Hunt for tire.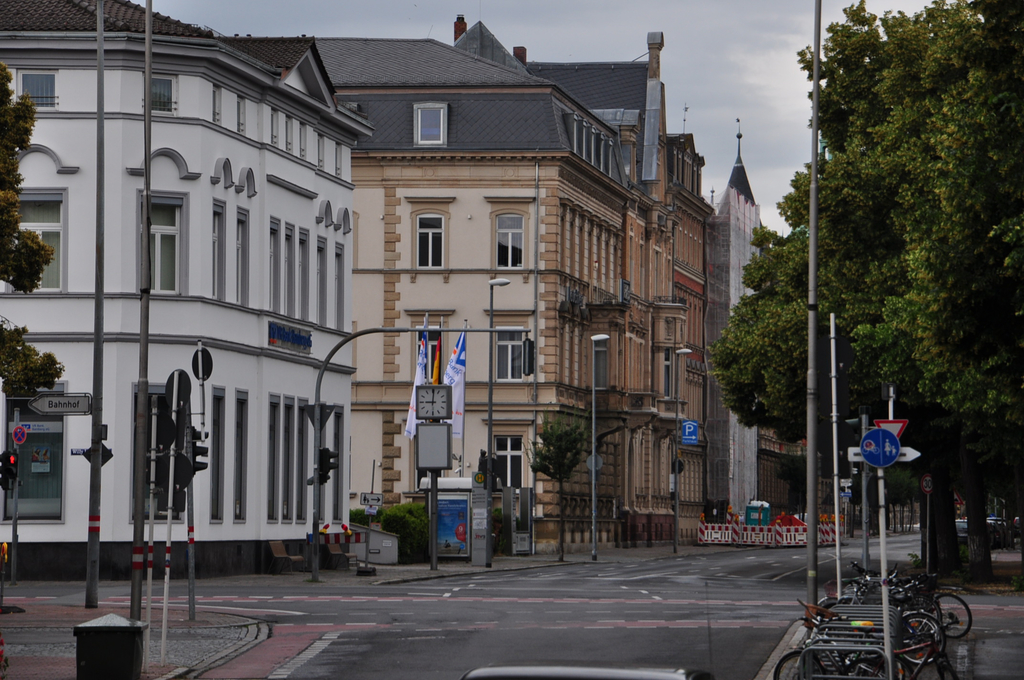
Hunted down at l=934, t=589, r=970, b=639.
